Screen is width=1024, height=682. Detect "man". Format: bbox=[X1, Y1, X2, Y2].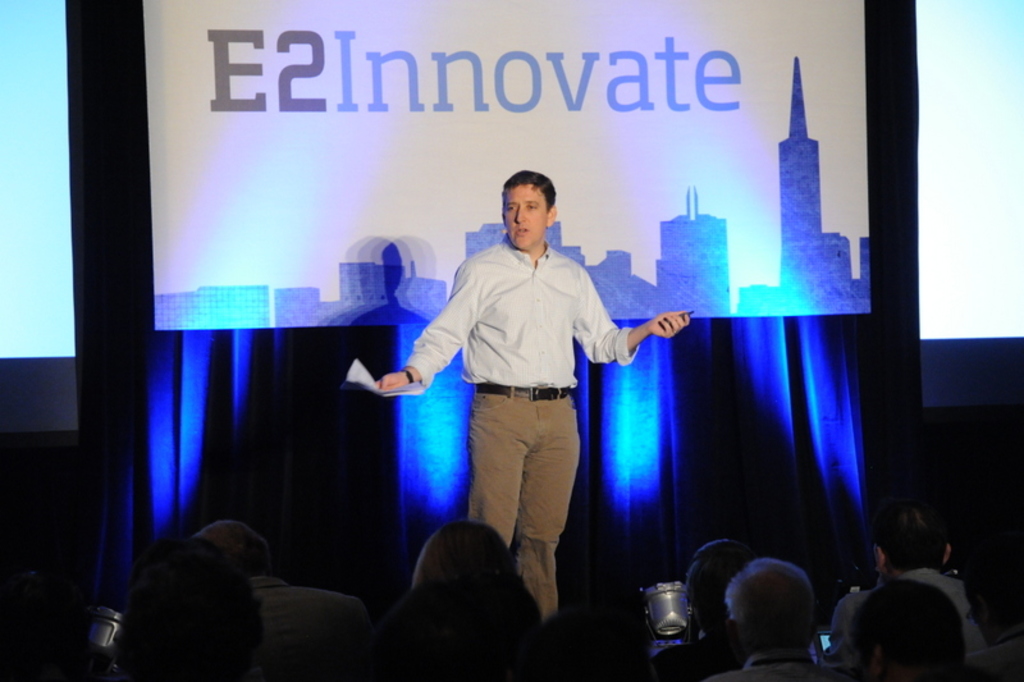
bbox=[827, 496, 991, 663].
